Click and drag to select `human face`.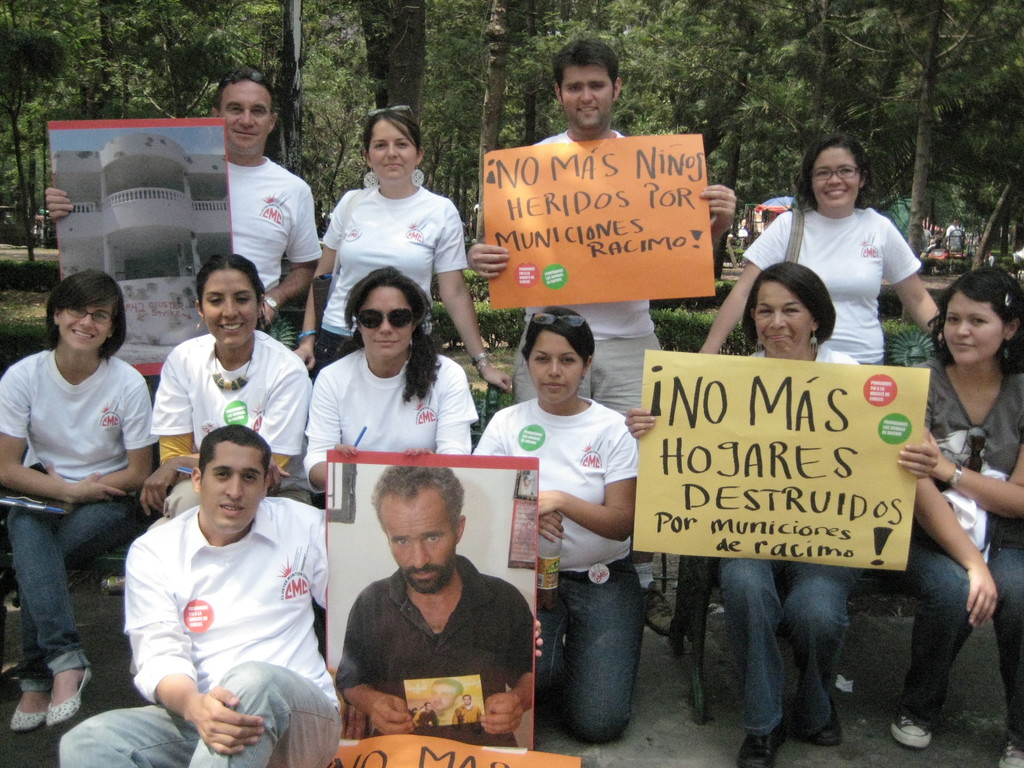
Selection: x1=202, y1=270, x2=259, y2=346.
